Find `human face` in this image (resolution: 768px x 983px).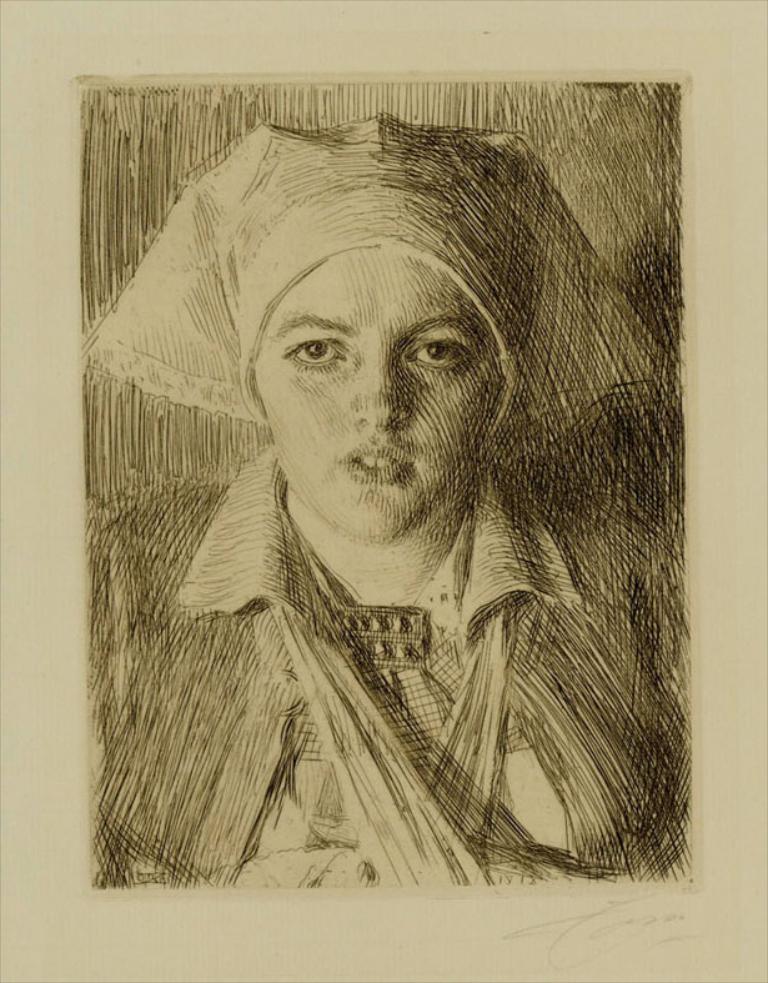
(x1=257, y1=244, x2=503, y2=543).
